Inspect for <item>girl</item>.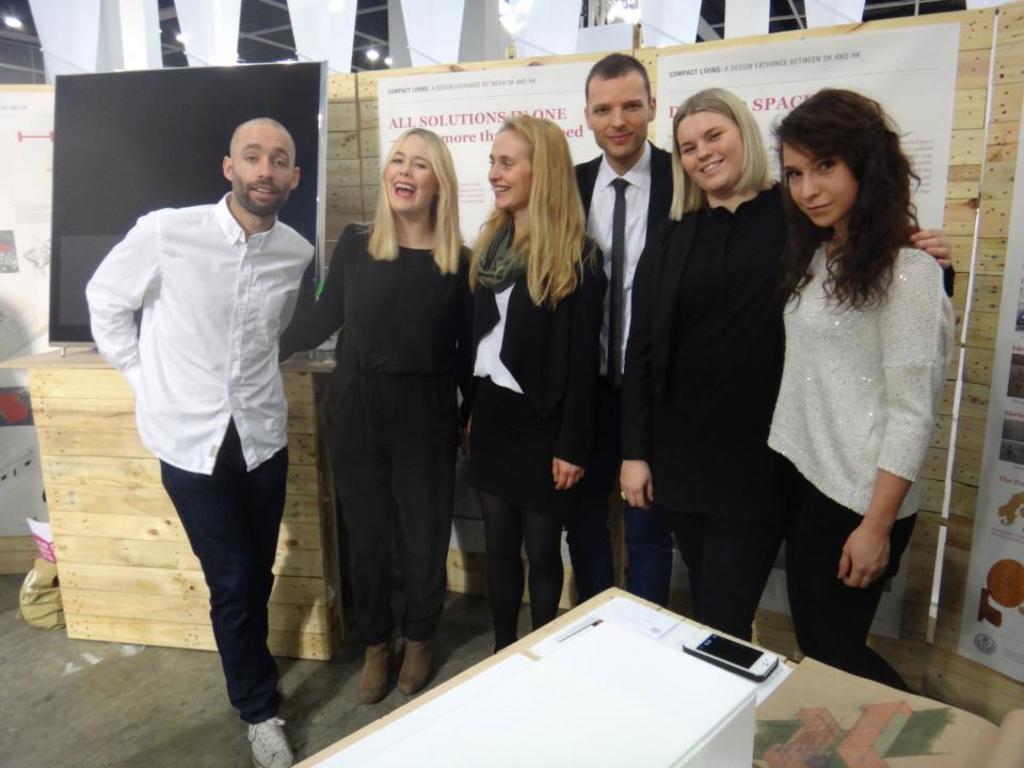
Inspection: l=278, t=125, r=475, b=705.
